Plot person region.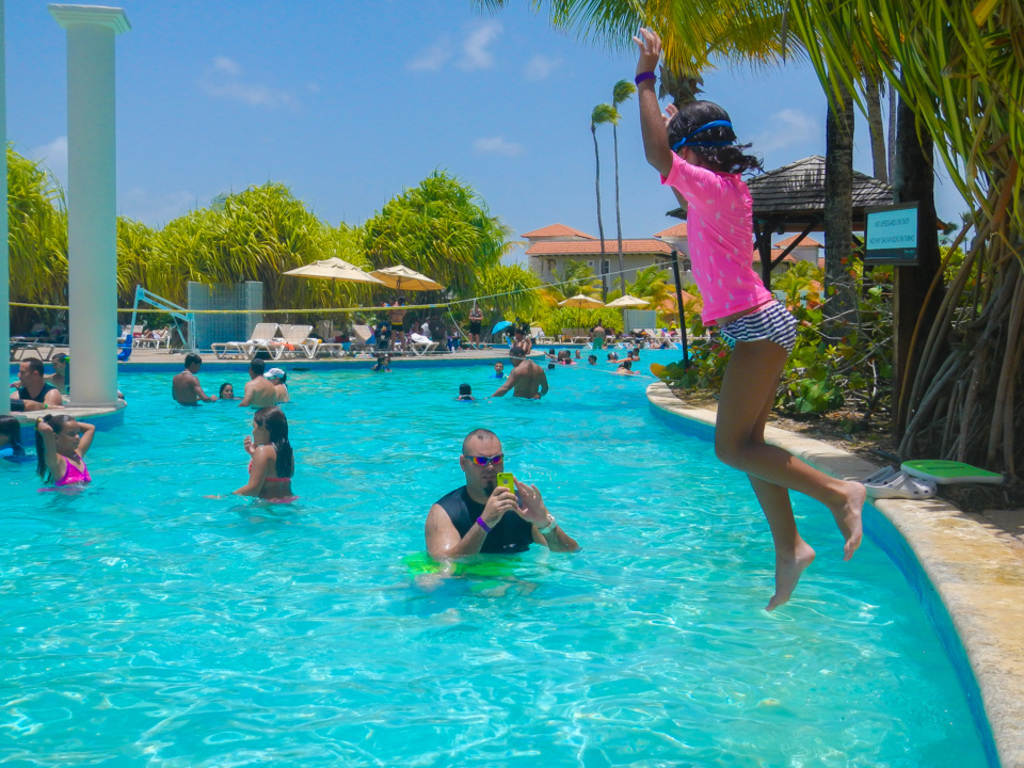
Plotted at select_region(240, 353, 275, 409).
